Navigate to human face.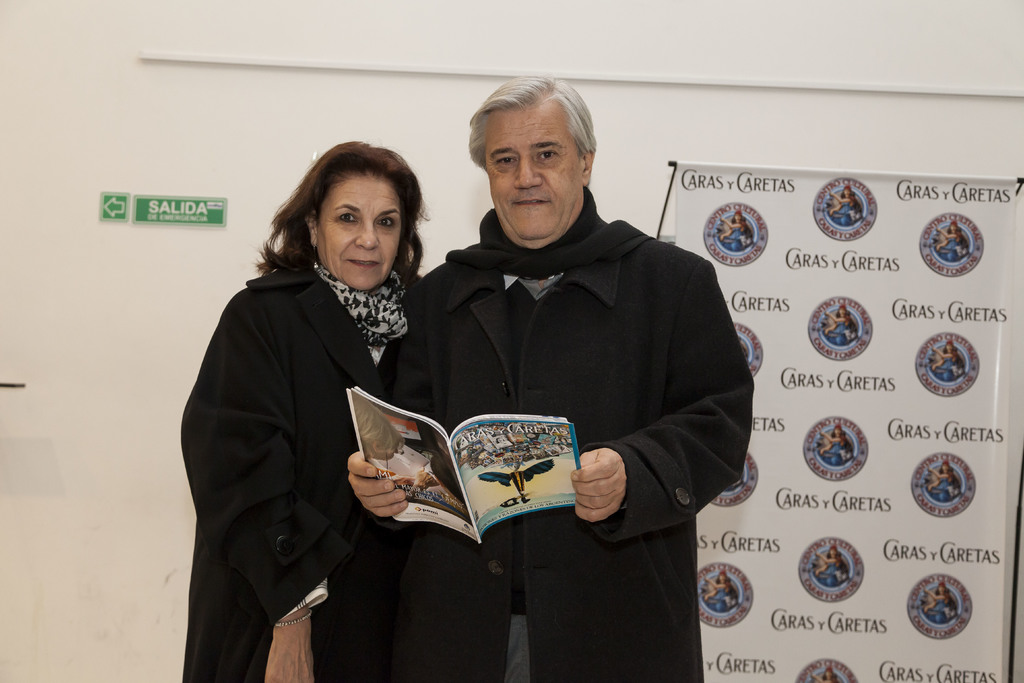
Navigation target: box(380, 441, 399, 463).
